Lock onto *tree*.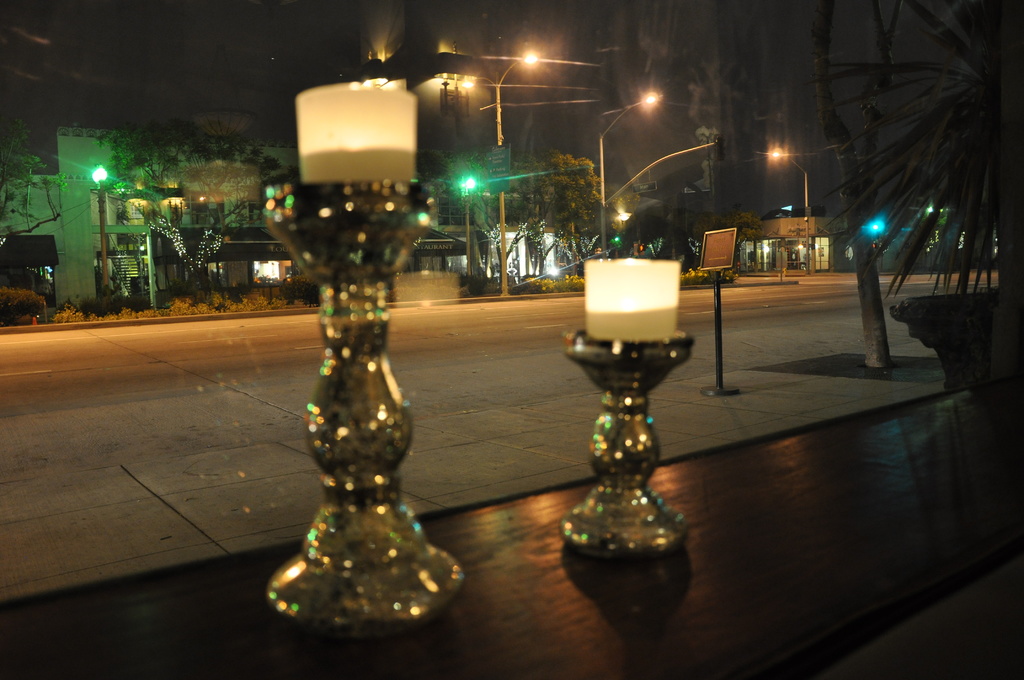
Locked: bbox=[819, 0, 1015, 375].
